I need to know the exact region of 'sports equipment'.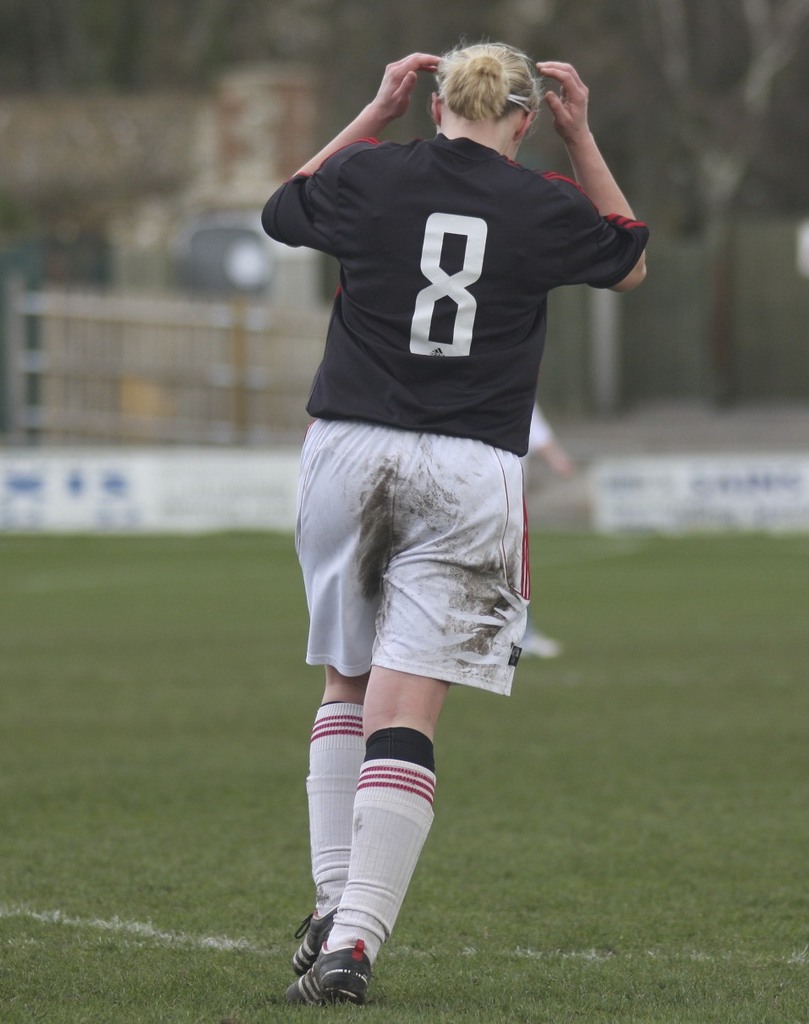
Region: (left=287, top=912, right=336, bottom=976).
